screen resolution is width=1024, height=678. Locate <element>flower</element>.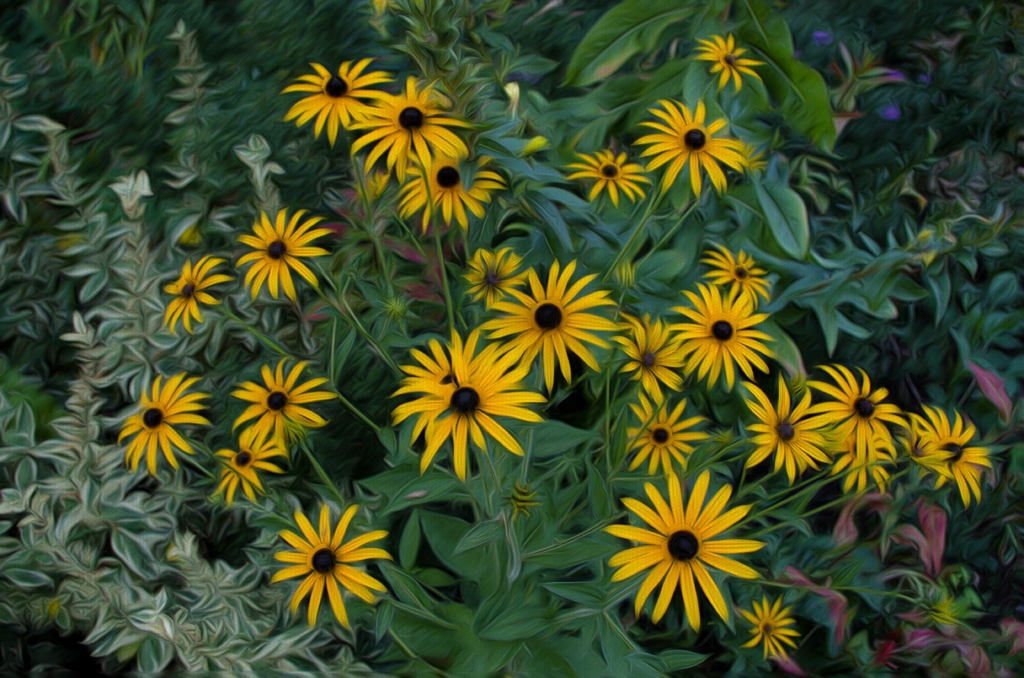
rect(795, 360, 902, 471).
